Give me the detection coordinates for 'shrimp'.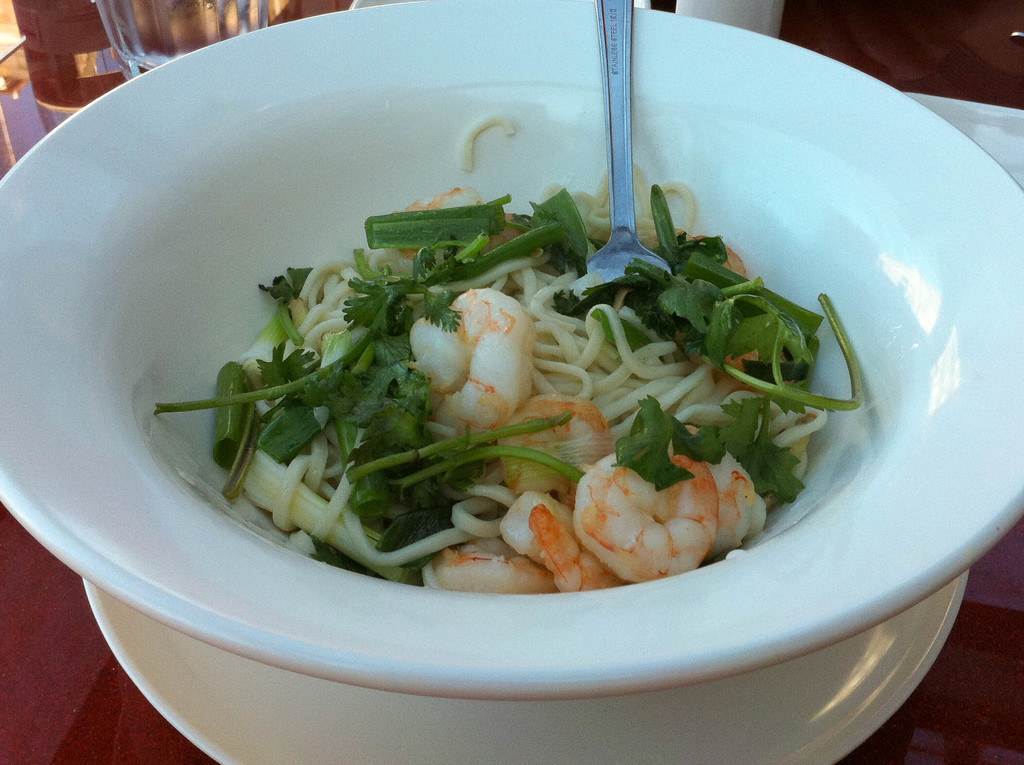
(x1=416, y1=283, x2=529, y2=424).
